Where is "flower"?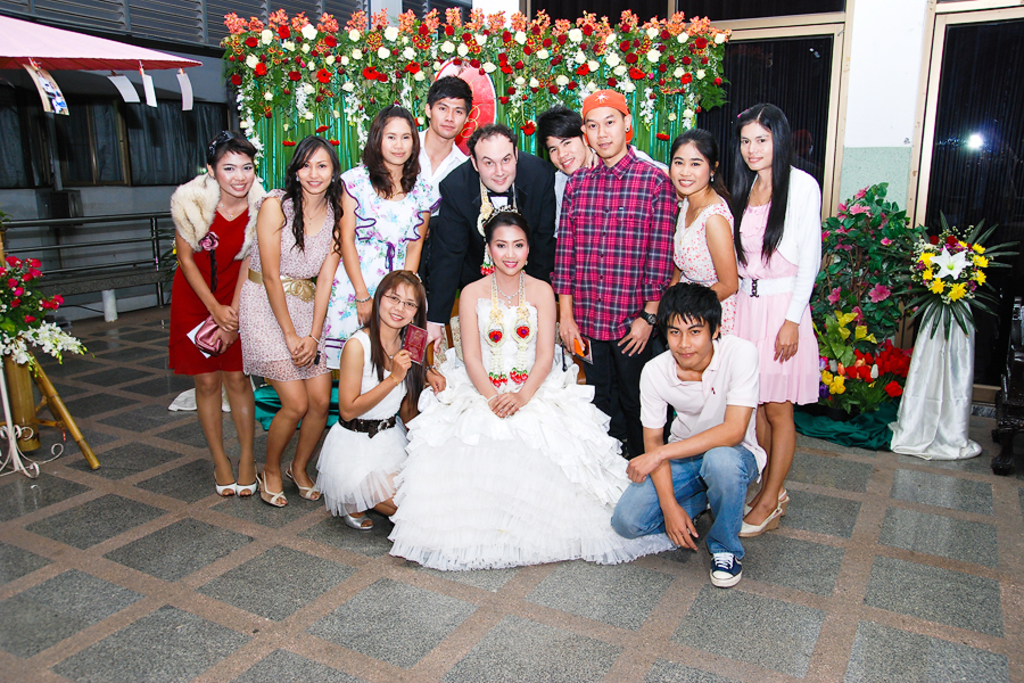
<box>347,294,354,302</box>.
